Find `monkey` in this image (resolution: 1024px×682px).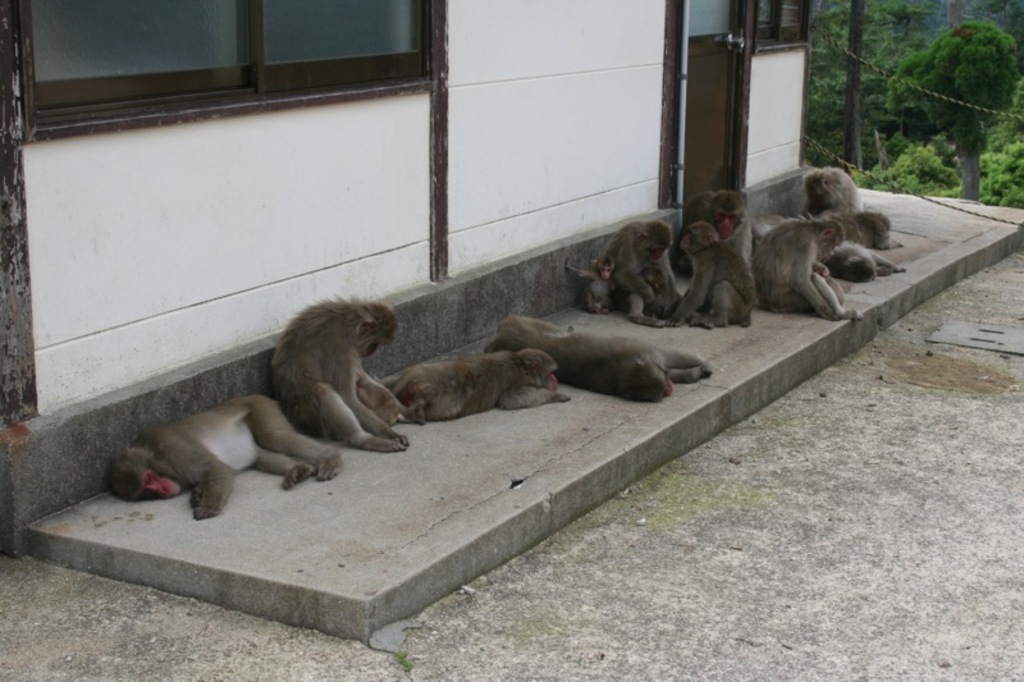
(x1=472, y1=324, x2=714, y2=399).
